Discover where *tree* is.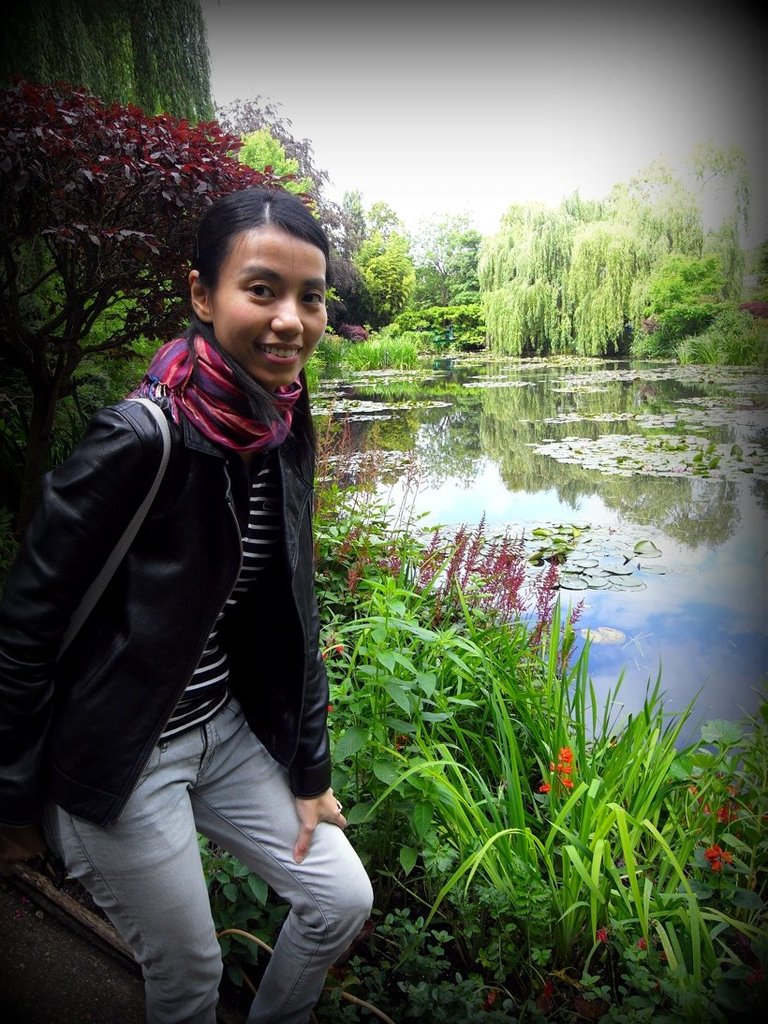
Discovered at <region>0, 0, 218, 131</region>.
